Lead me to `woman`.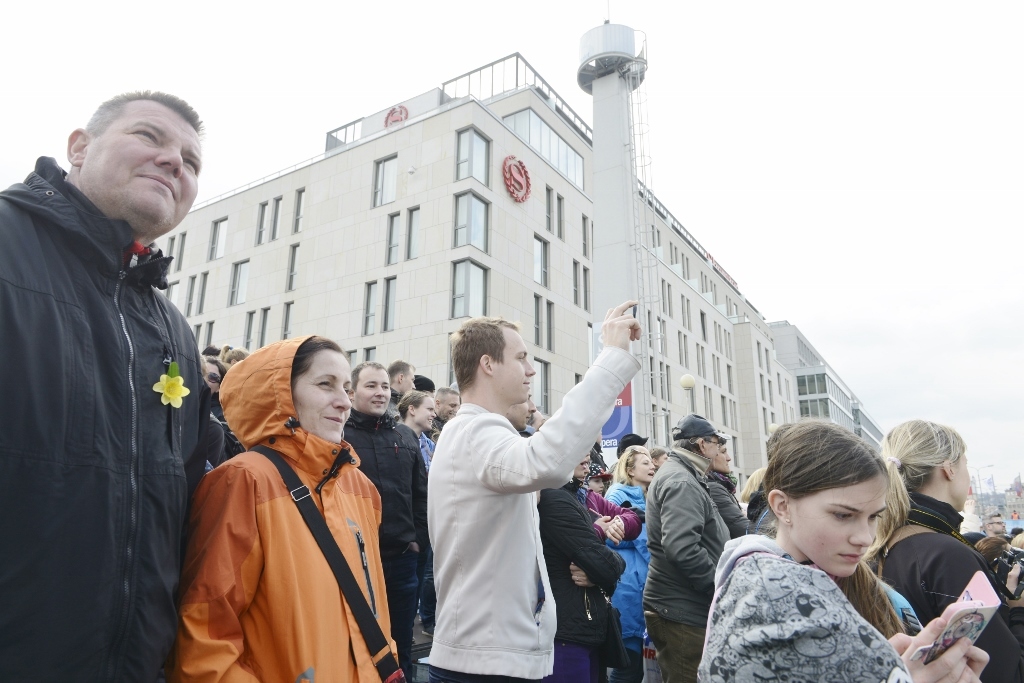
Lead to (x1=699, y1=410, x2=995, y2=682).
